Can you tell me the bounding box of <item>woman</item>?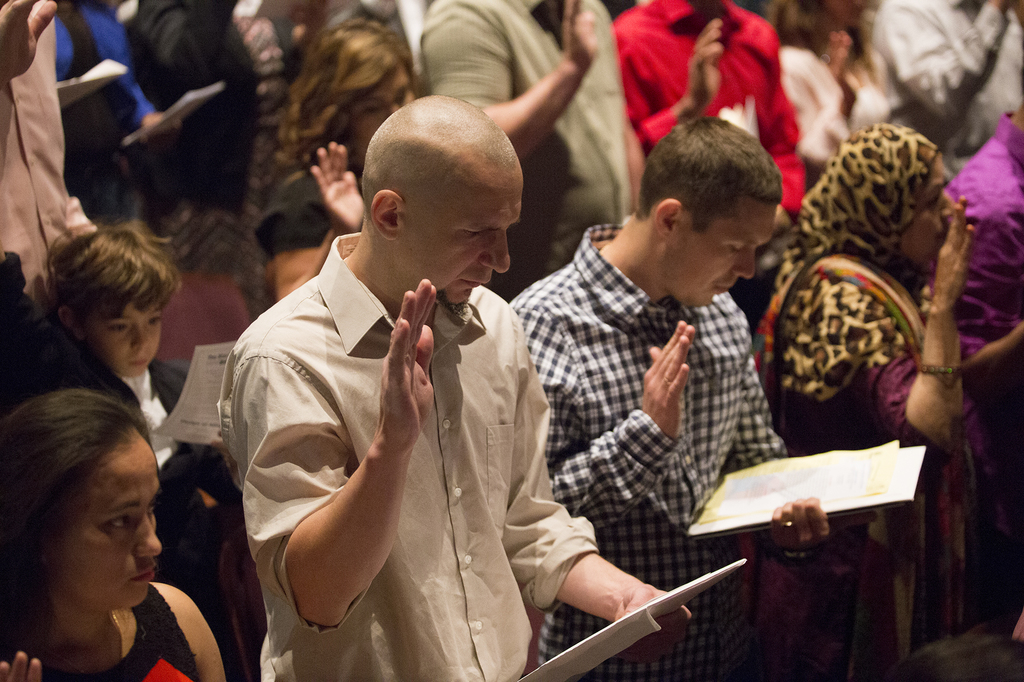
0, 348, 230, 681.
